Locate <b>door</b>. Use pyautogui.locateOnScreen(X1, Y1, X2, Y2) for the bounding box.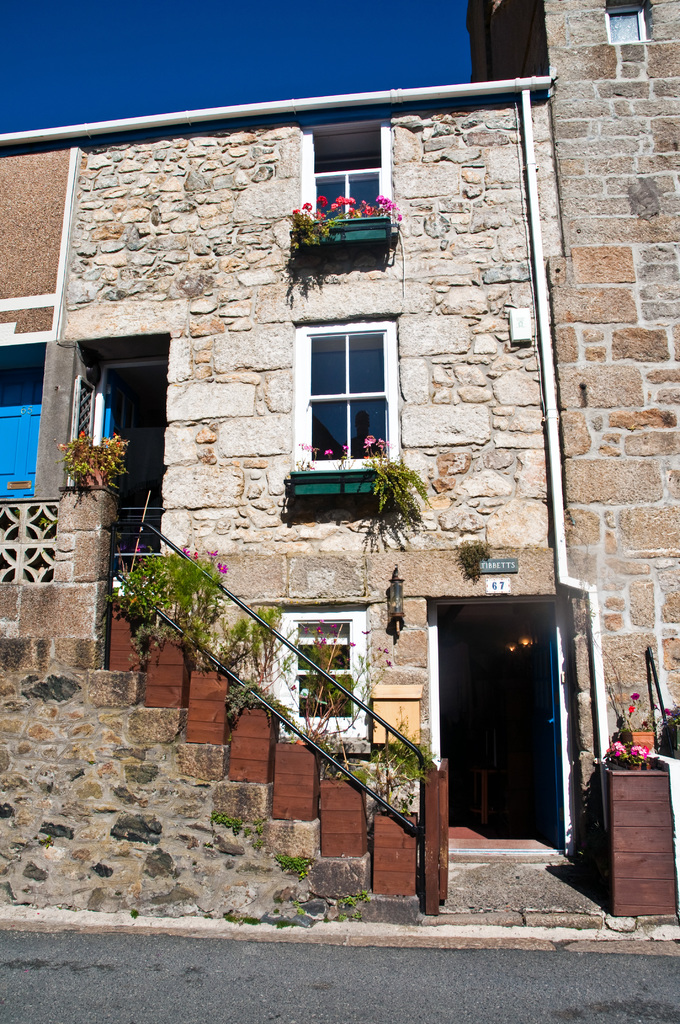
pyautogui.locateOnScreen(444, 586, 577, 874).
